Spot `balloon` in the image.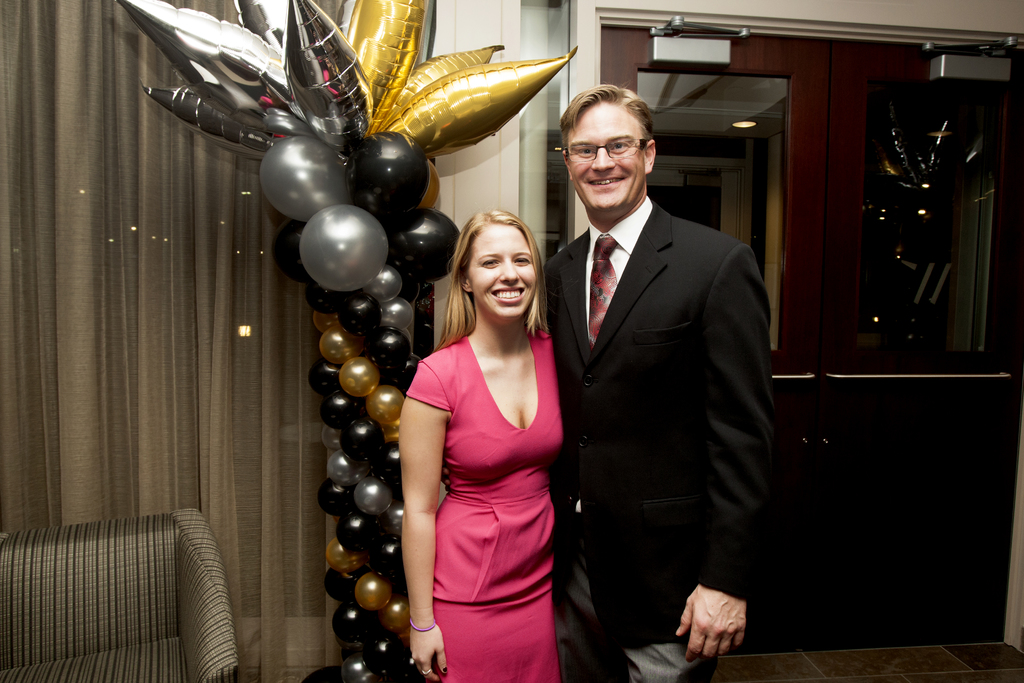
`balloon` found at 332:450:356:485.
